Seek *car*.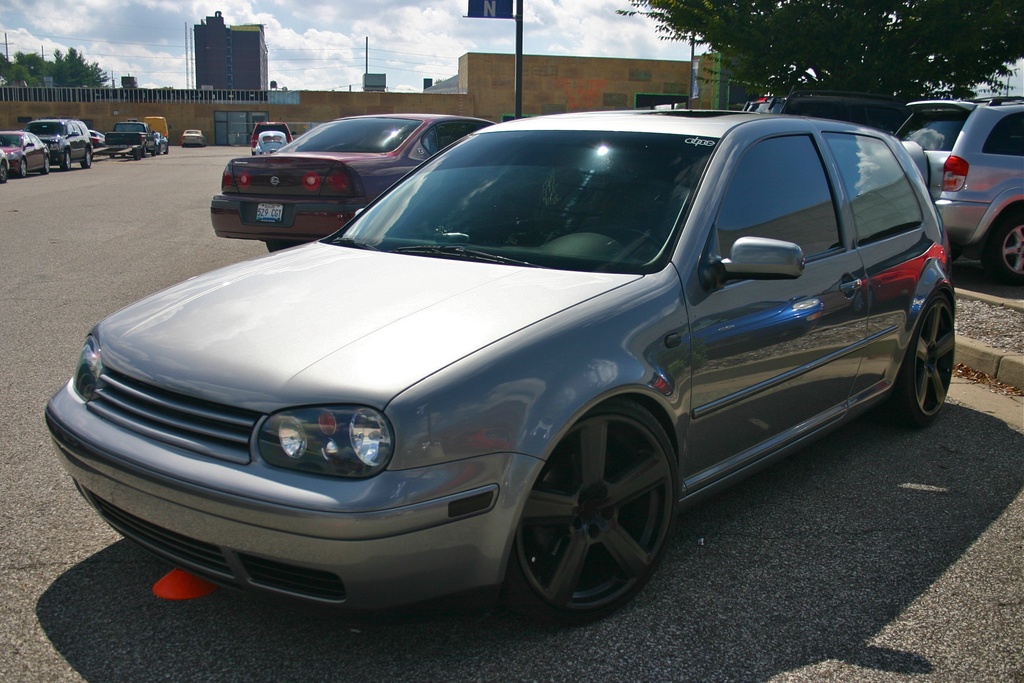
x1=881, y1=90, x2=1011, y2=277.
